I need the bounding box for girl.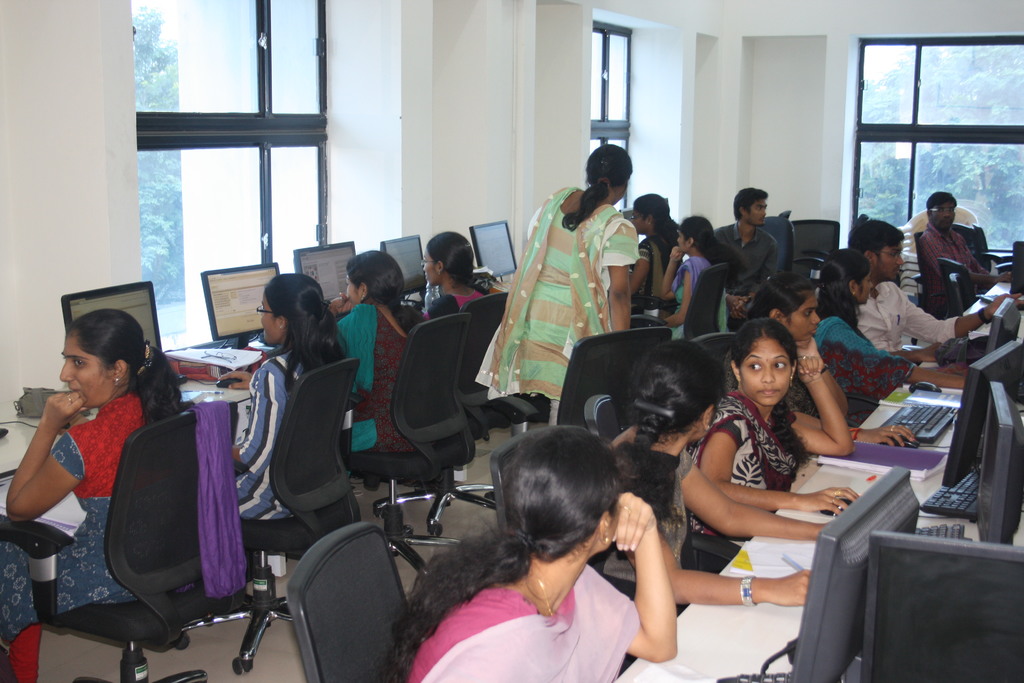
Here it is: detection(817, 249, 975, 411).
